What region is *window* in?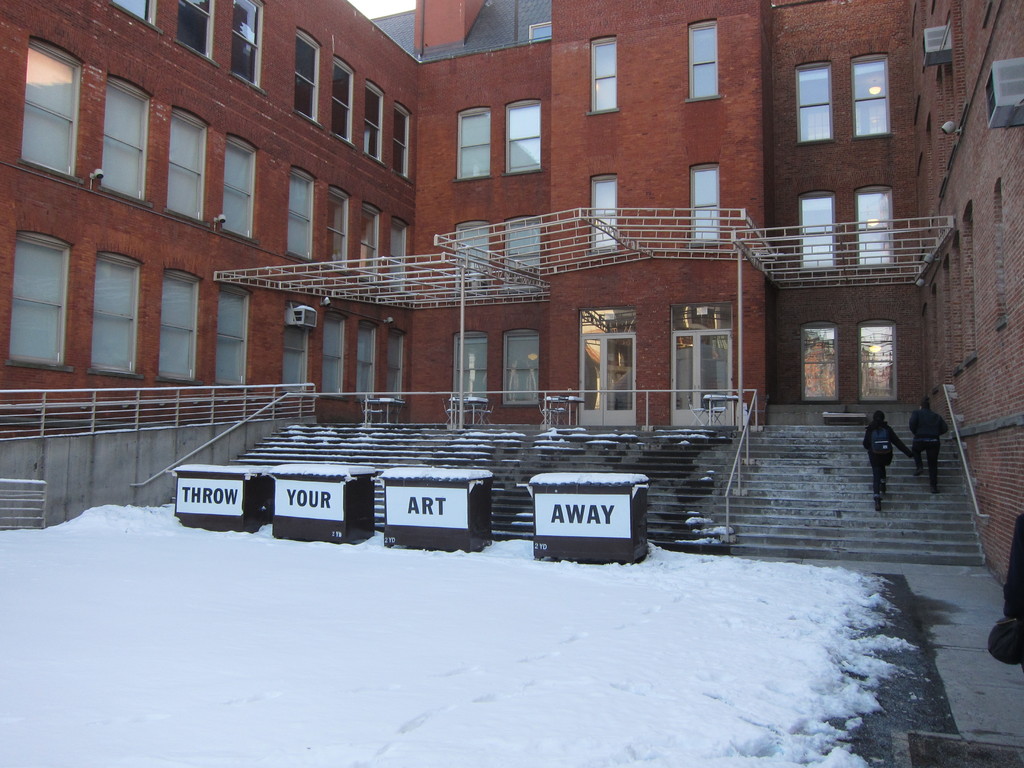
<box>851,186,900,268</box>.
